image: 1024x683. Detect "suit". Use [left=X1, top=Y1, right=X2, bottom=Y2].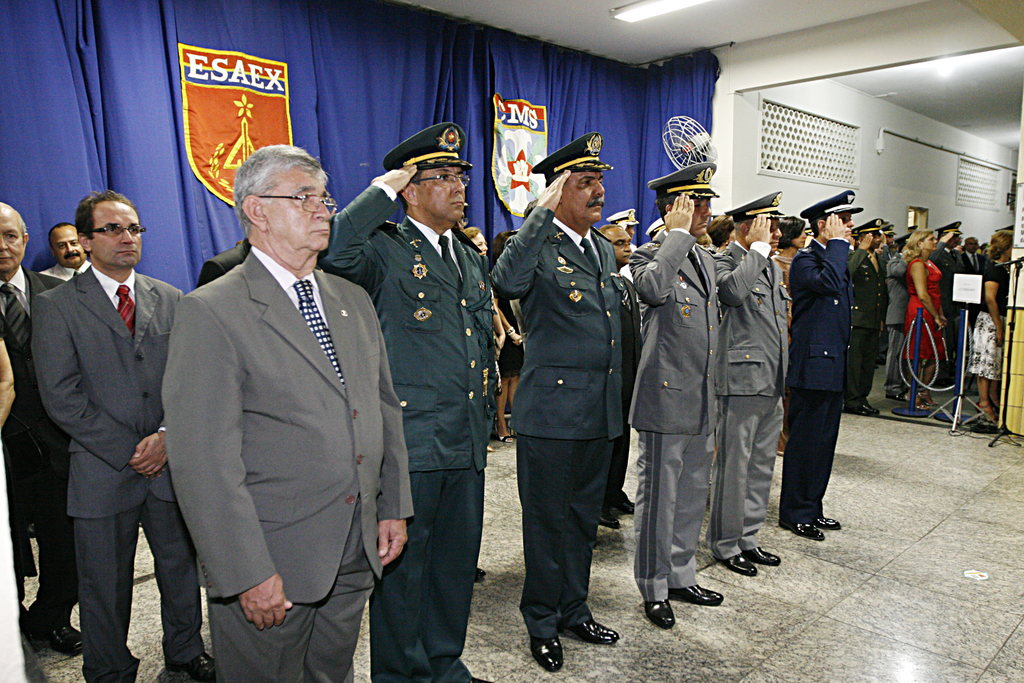
[left=159, top=139, right=397, bottom=682].
